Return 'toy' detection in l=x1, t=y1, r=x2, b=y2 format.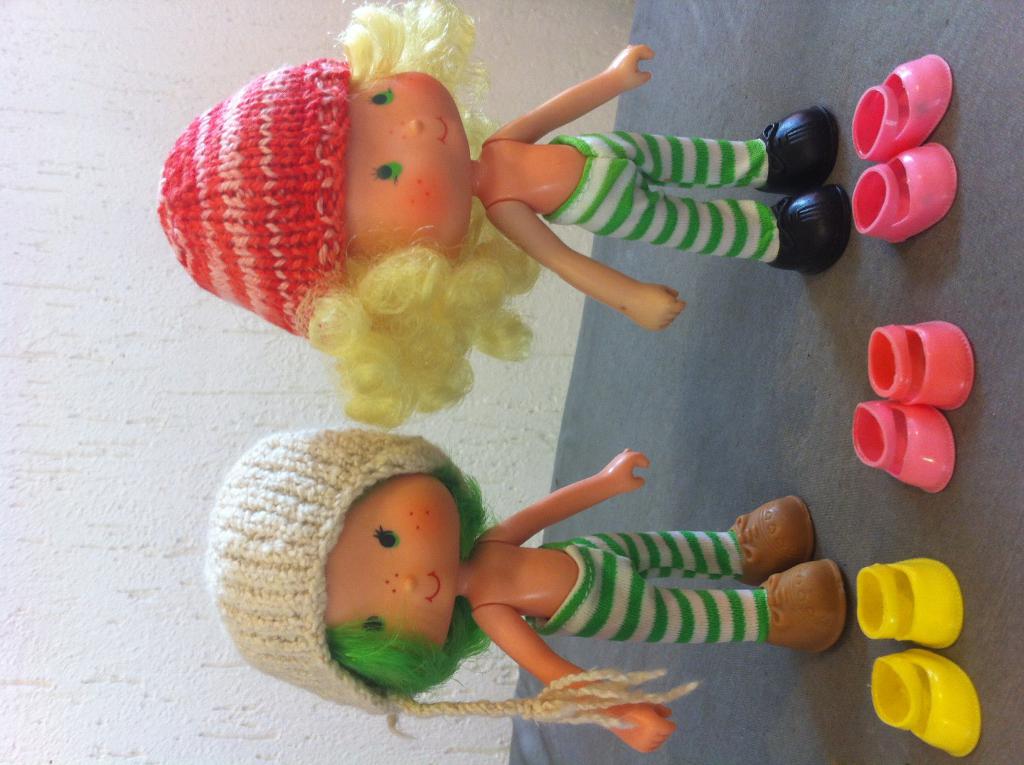
l=852, t=546, r=966, b=652.
